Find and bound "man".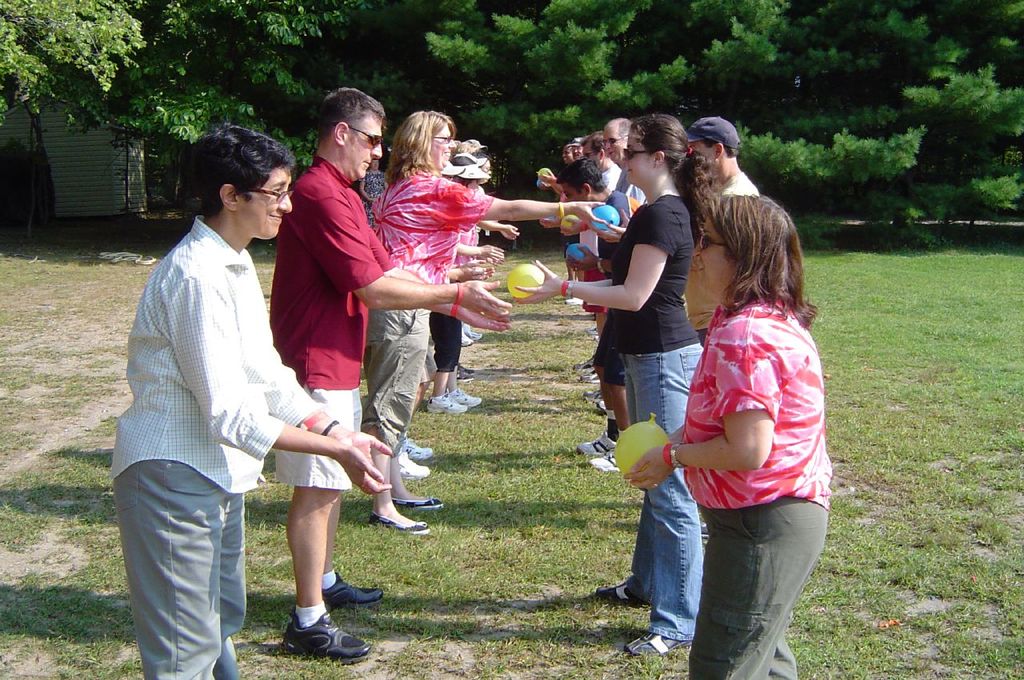
Bound: [681,114,762,542].
